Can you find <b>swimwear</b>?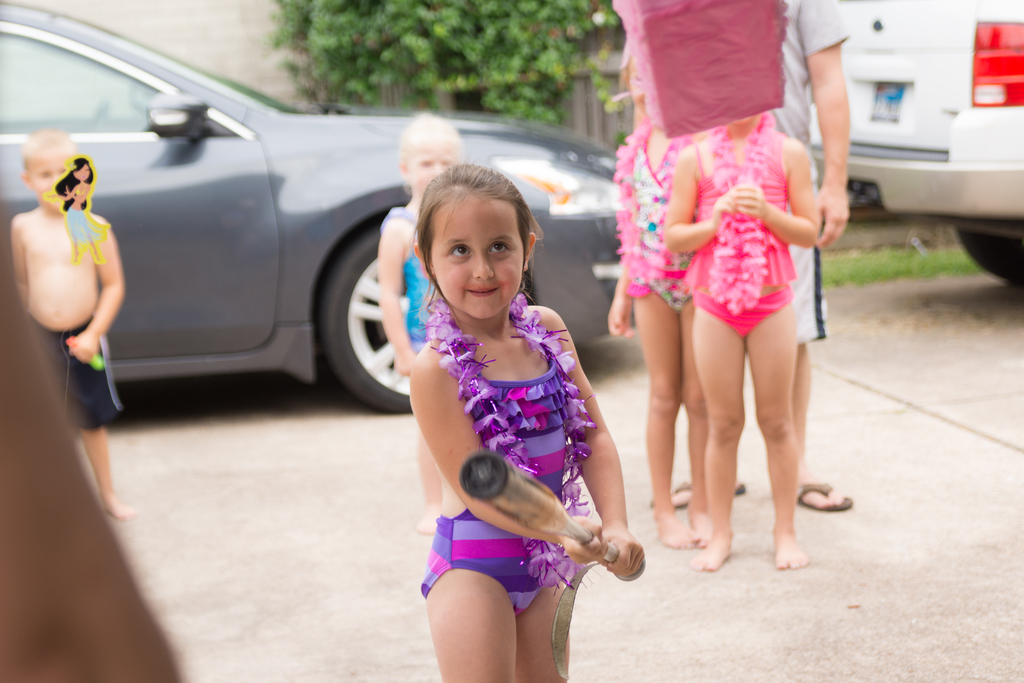
Yes, bounding box: BBox(413, 322, 587, 612).
